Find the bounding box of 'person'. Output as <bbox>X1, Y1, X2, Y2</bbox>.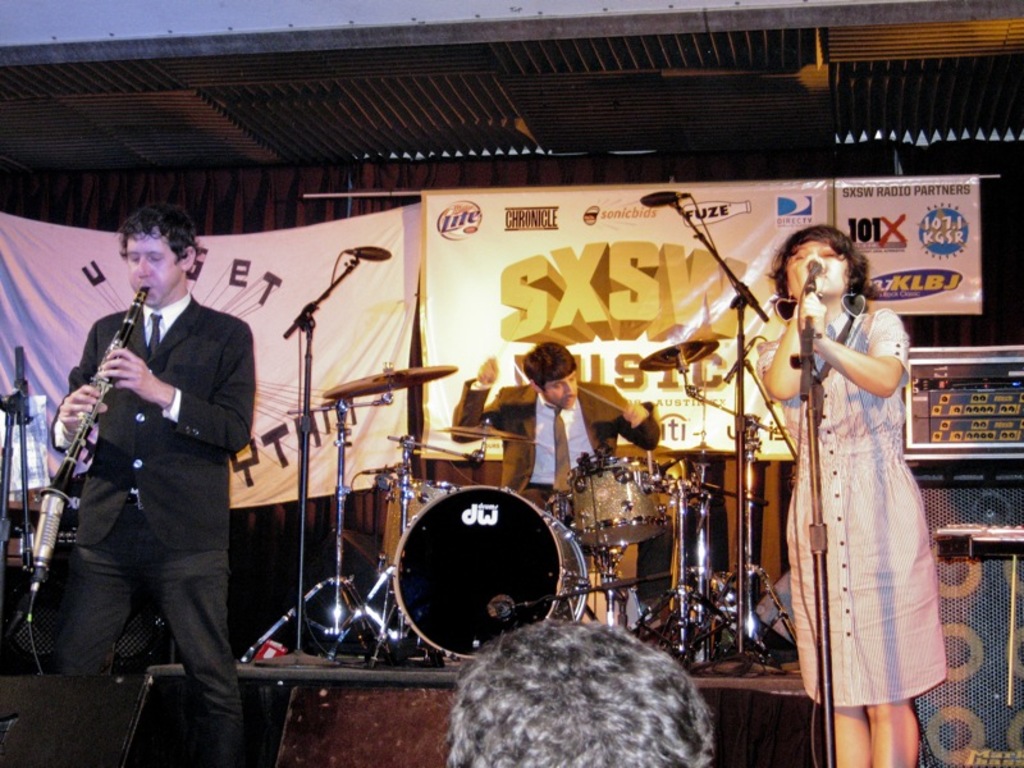
<bbox>445, 337, 657, 618</bbox>.
